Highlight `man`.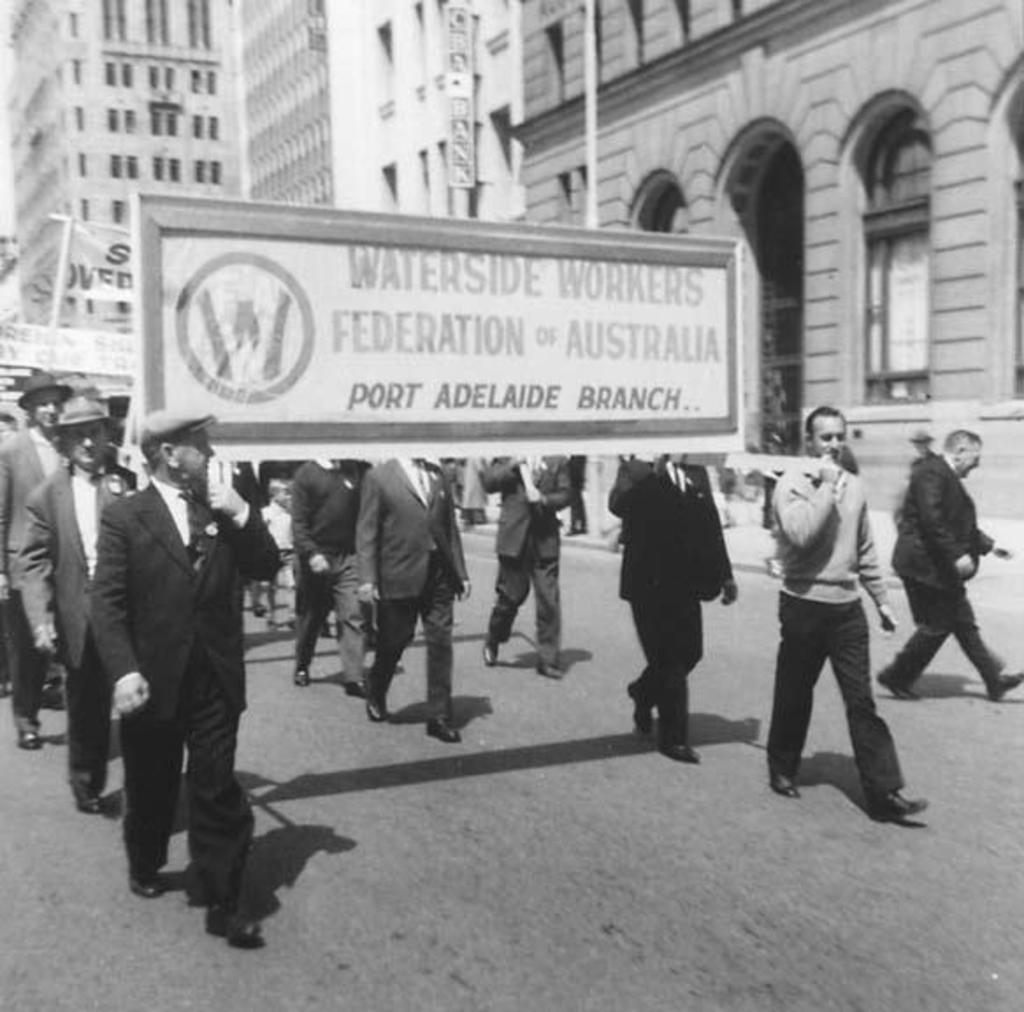
Highlighted region: pyautogui.locateOnScreen(609, 450, 738, 771).
